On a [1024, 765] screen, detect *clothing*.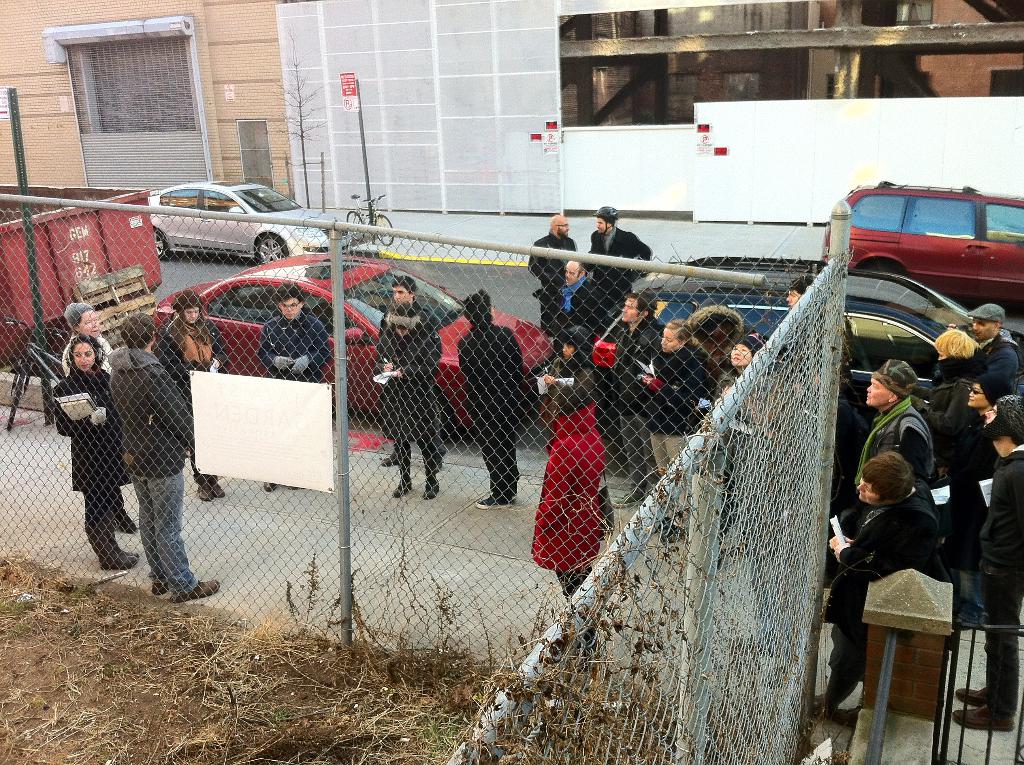
x1=946 y1=326 x2=1023 y2=403.
